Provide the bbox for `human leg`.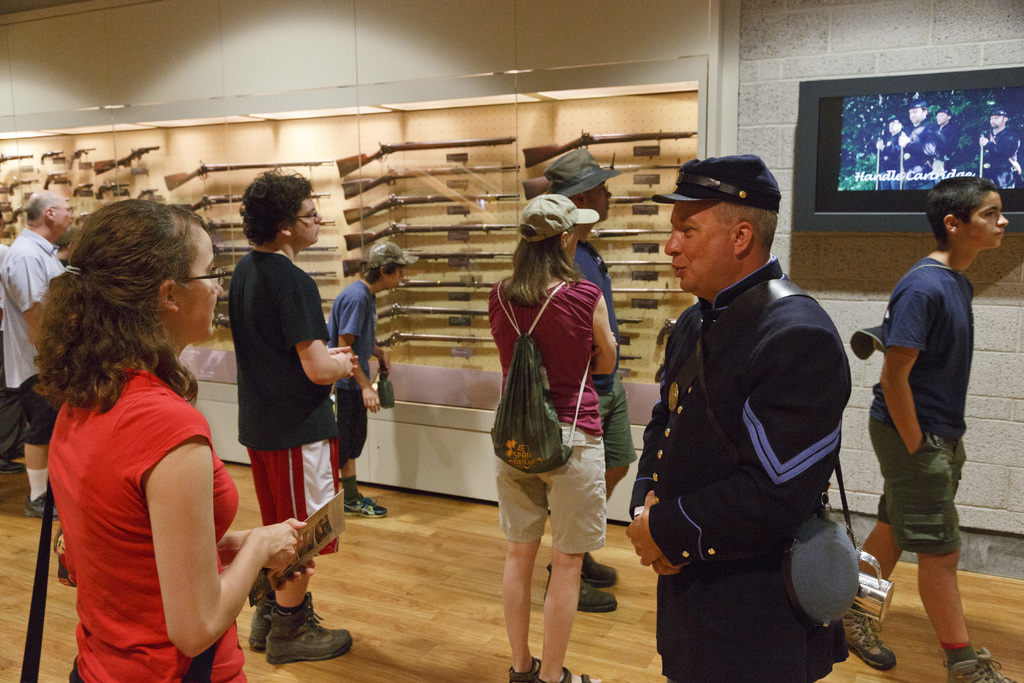
539, 425, 602, 682.
